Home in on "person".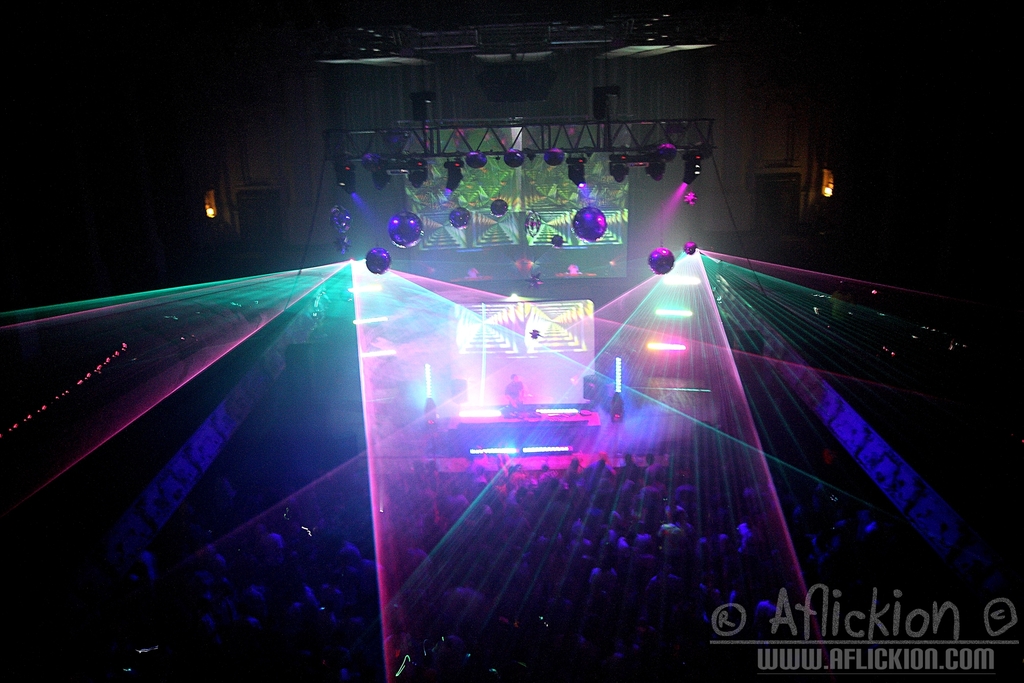
Homed in at (494, 366, 528, 412).
